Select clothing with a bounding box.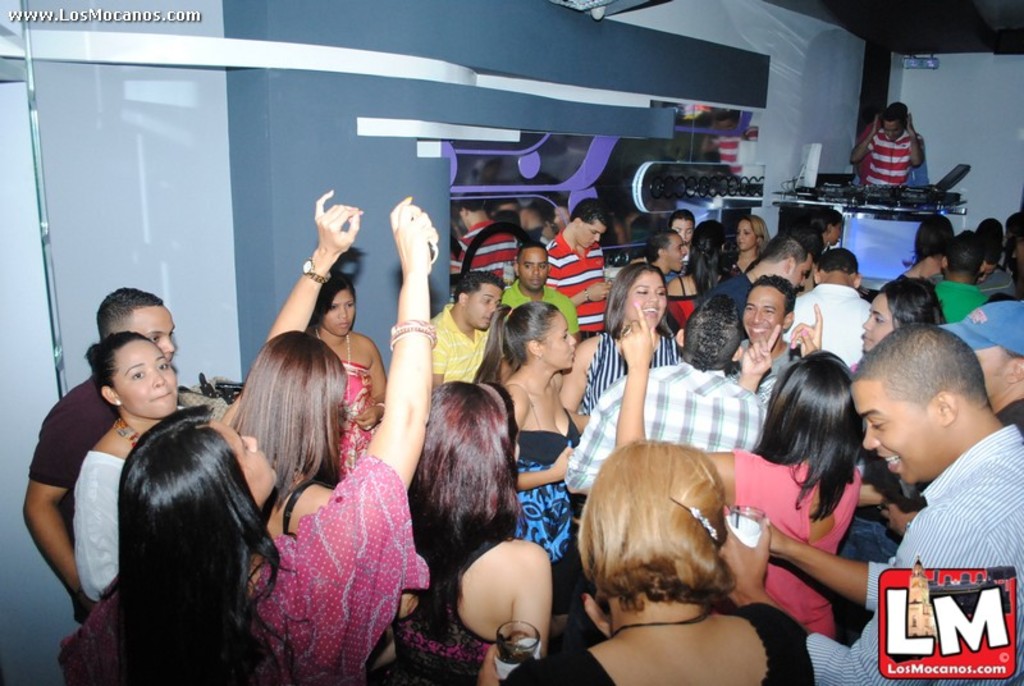
515:398:581:566.
